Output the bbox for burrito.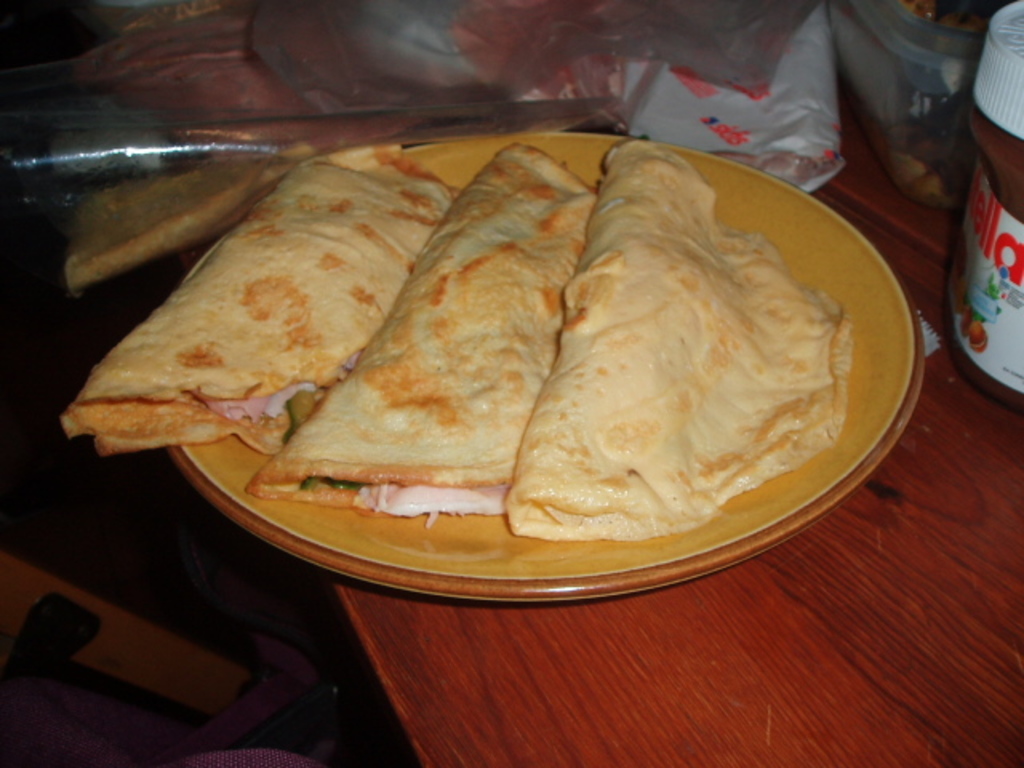
<bbox>50, 144, 454, 456</bbox>.
